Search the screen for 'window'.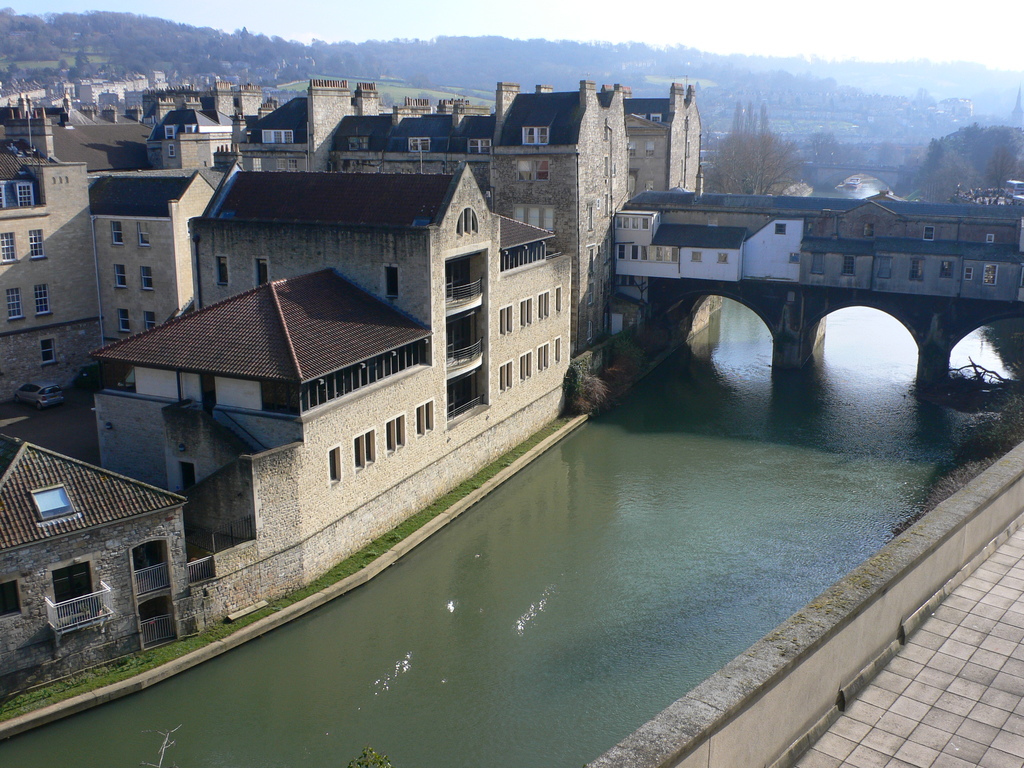
Found at (644, 141, 651, 164).
